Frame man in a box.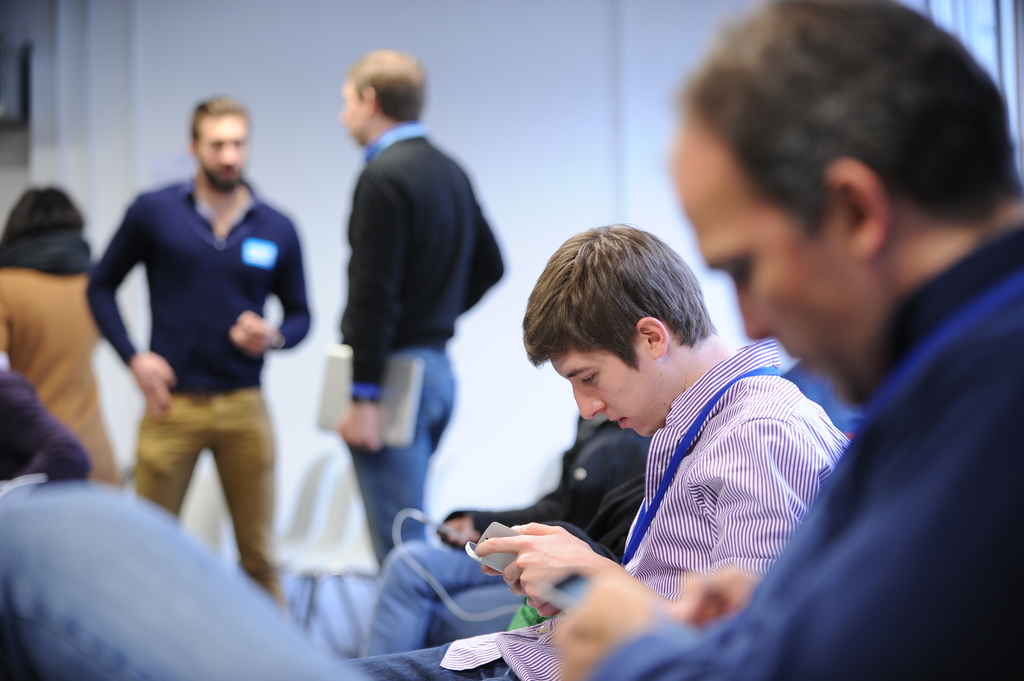
[x1=356, y1=392, x2=659, y2=656].
